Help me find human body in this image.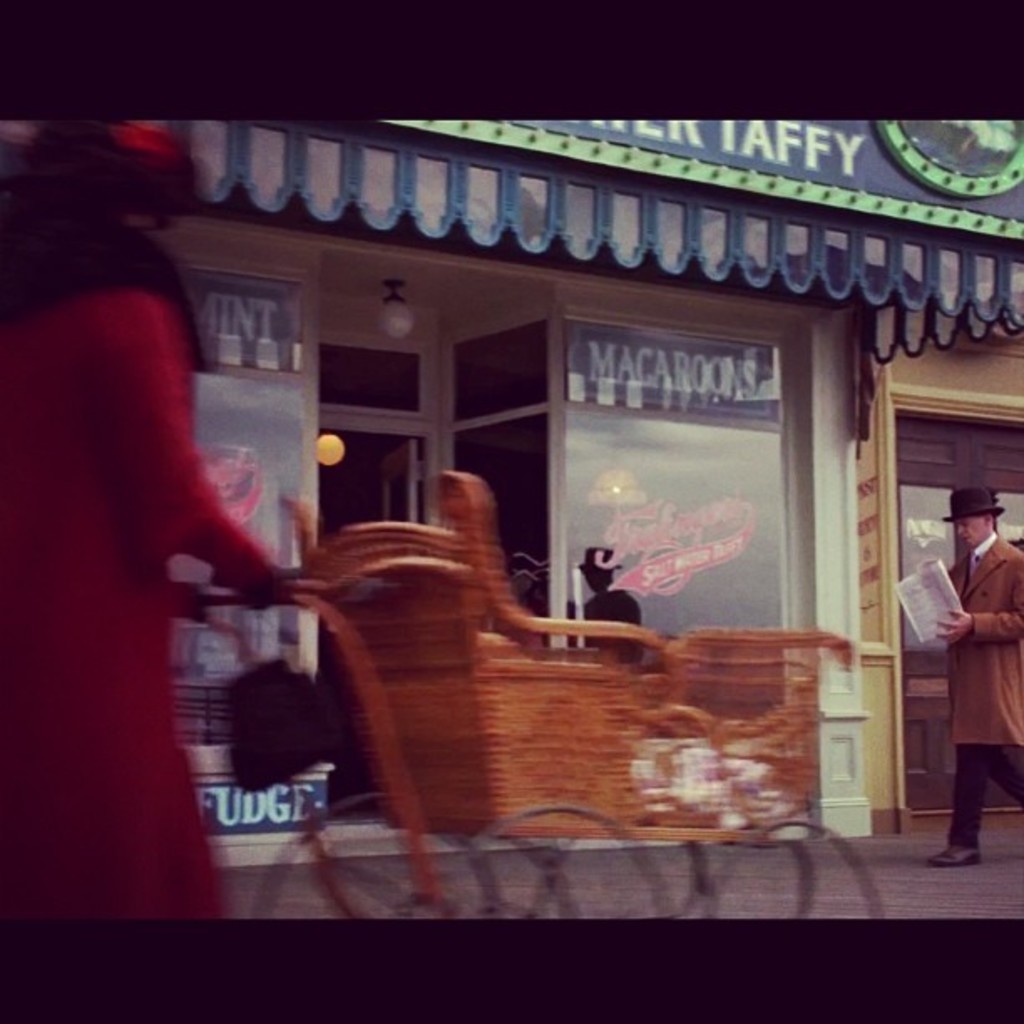
Found it: box(925, 499, 1022, 868).
